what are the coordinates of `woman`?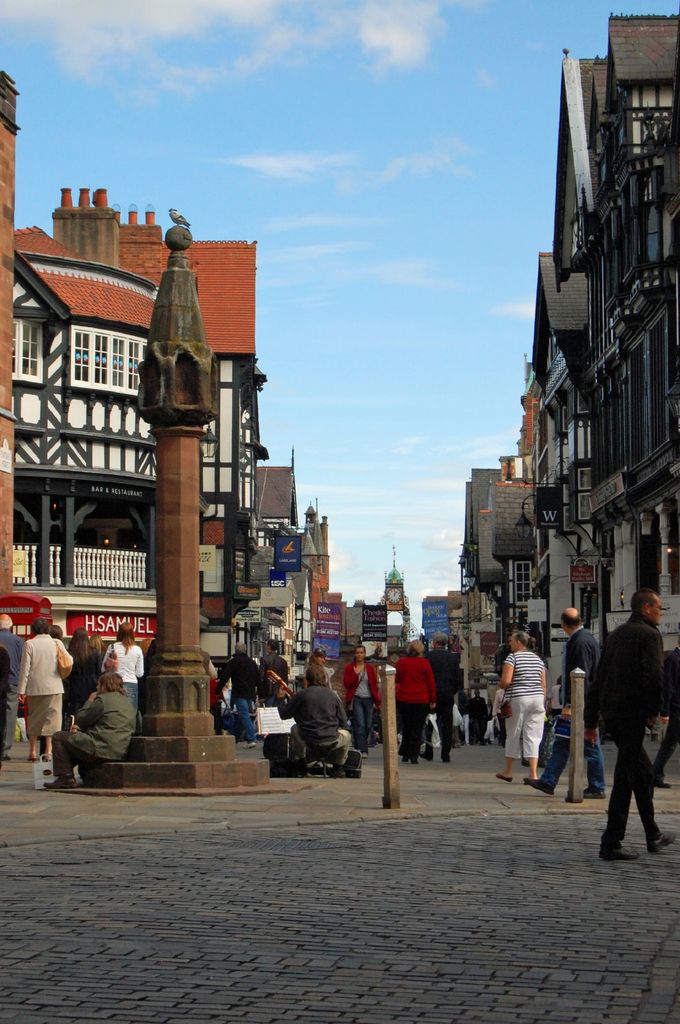
bbox=[502, 636, 573, 808].
